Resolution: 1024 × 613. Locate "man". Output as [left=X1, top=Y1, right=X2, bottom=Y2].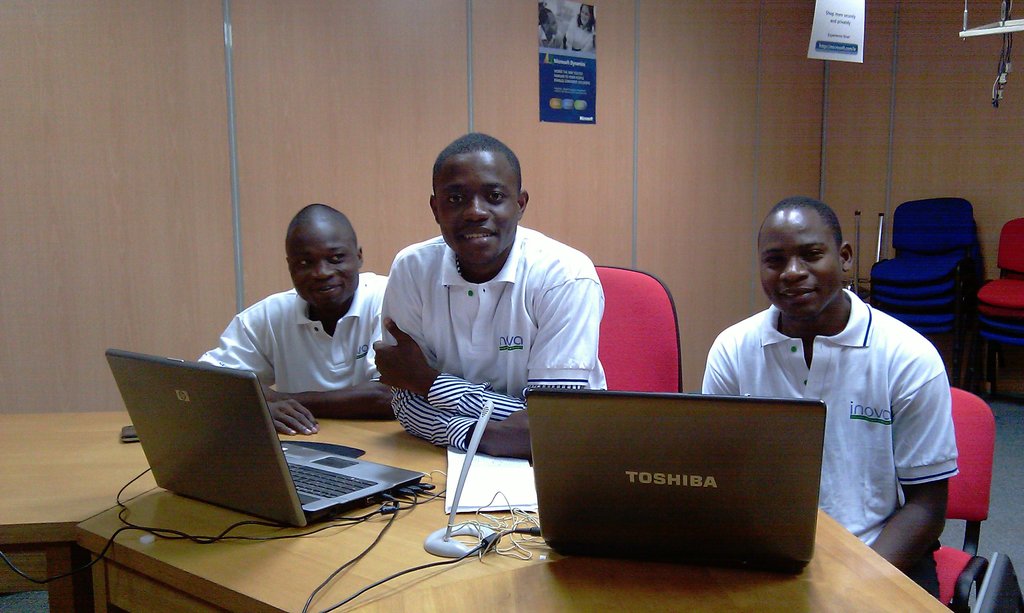
[left=192, top=202, right=391, bottom=435].
